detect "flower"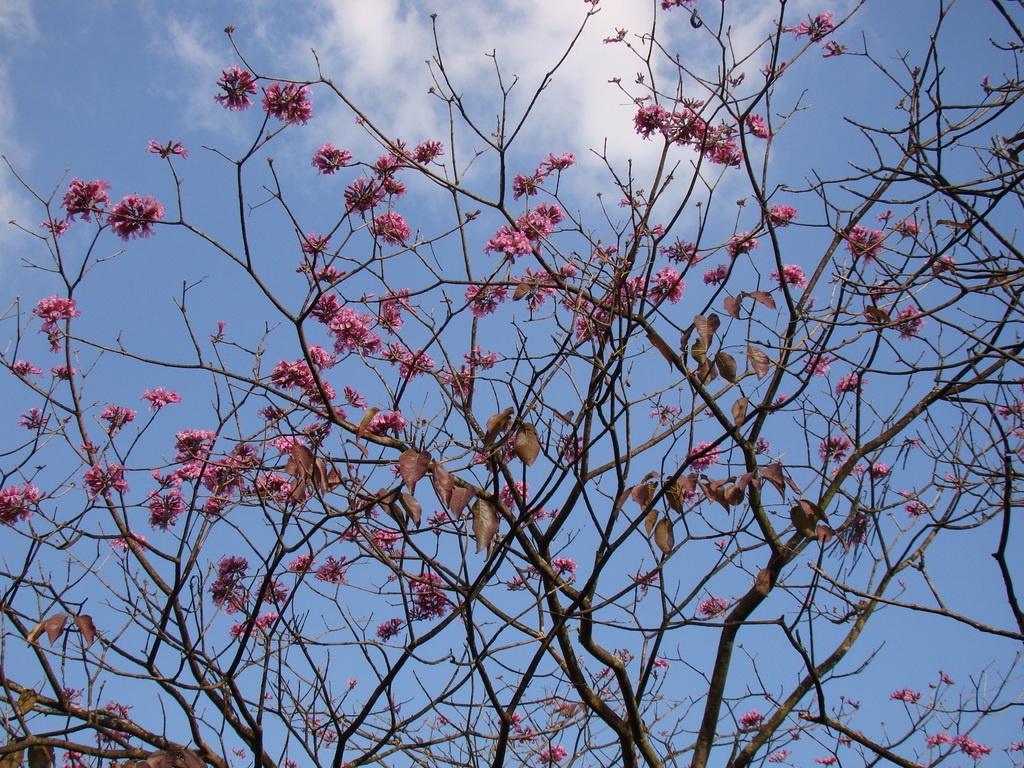
{"left": 317, "top": 554, "right": 349, "bottom": 584}
